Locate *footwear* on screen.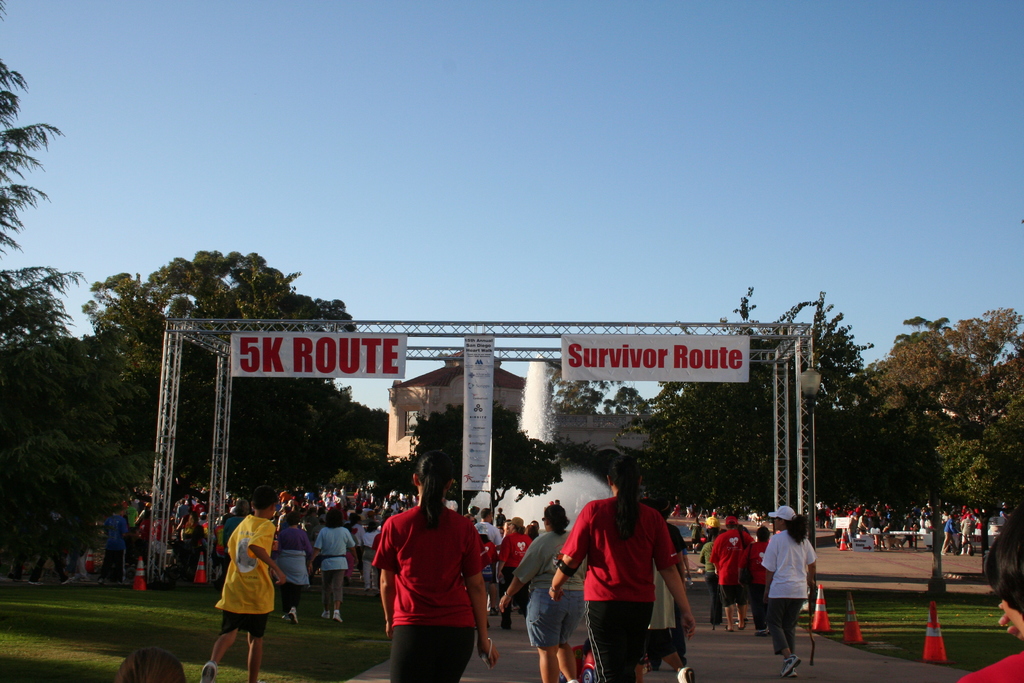
On screen at bbox=[676, 666, 698, 682].
